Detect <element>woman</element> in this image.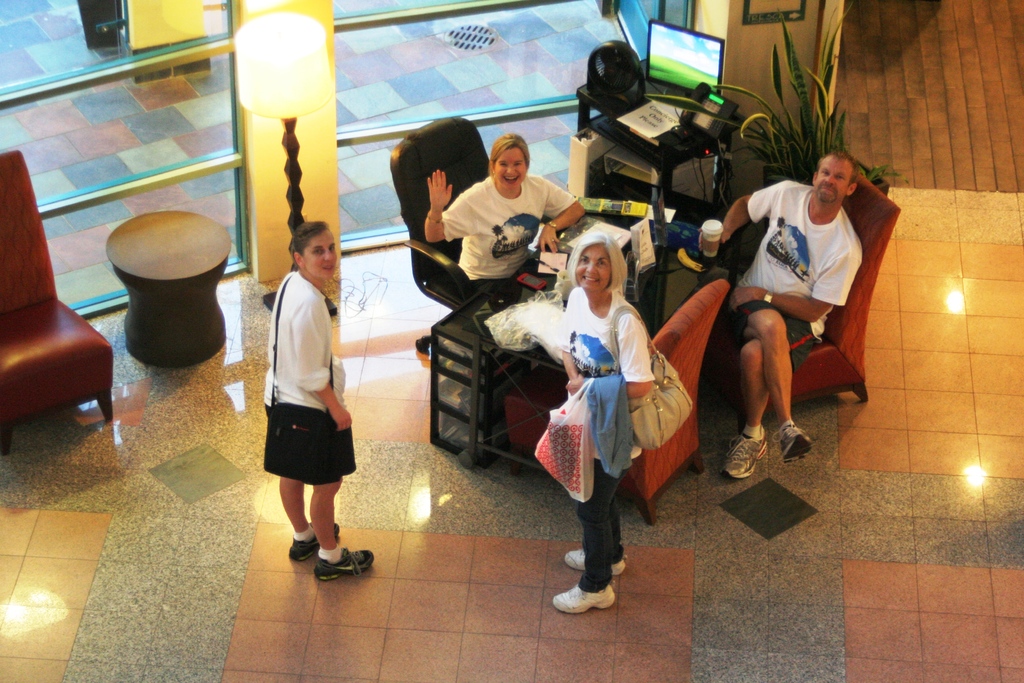
Detection: rect(541, 233, 652, 606).
